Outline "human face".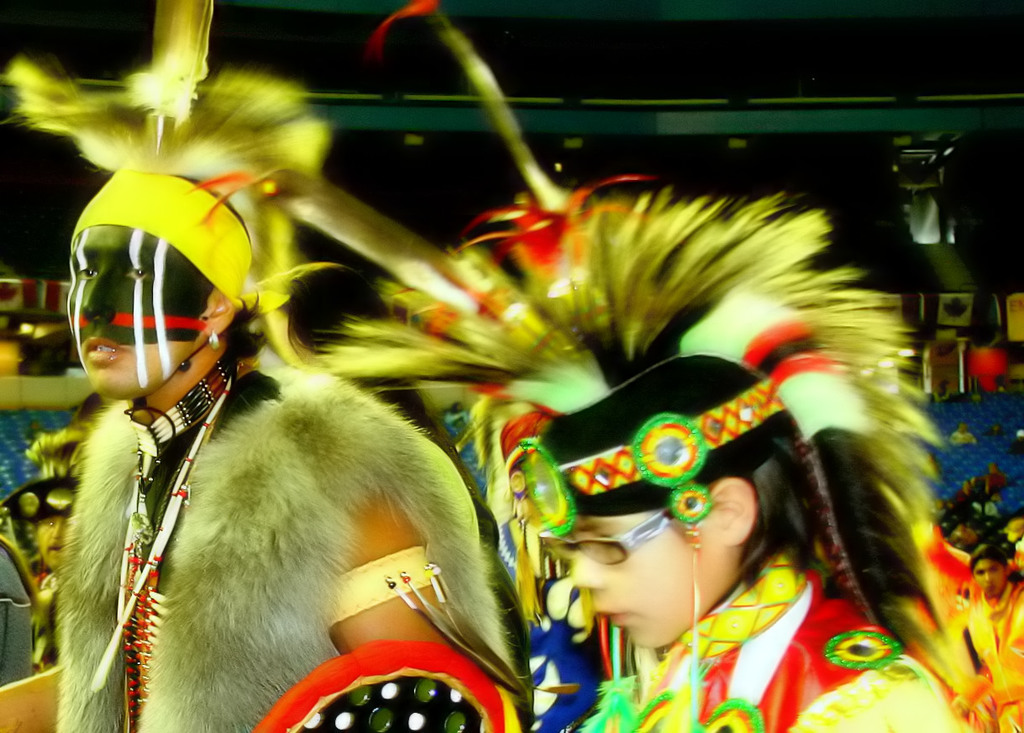
Outline: Rect(67, 225, 214, 399).
